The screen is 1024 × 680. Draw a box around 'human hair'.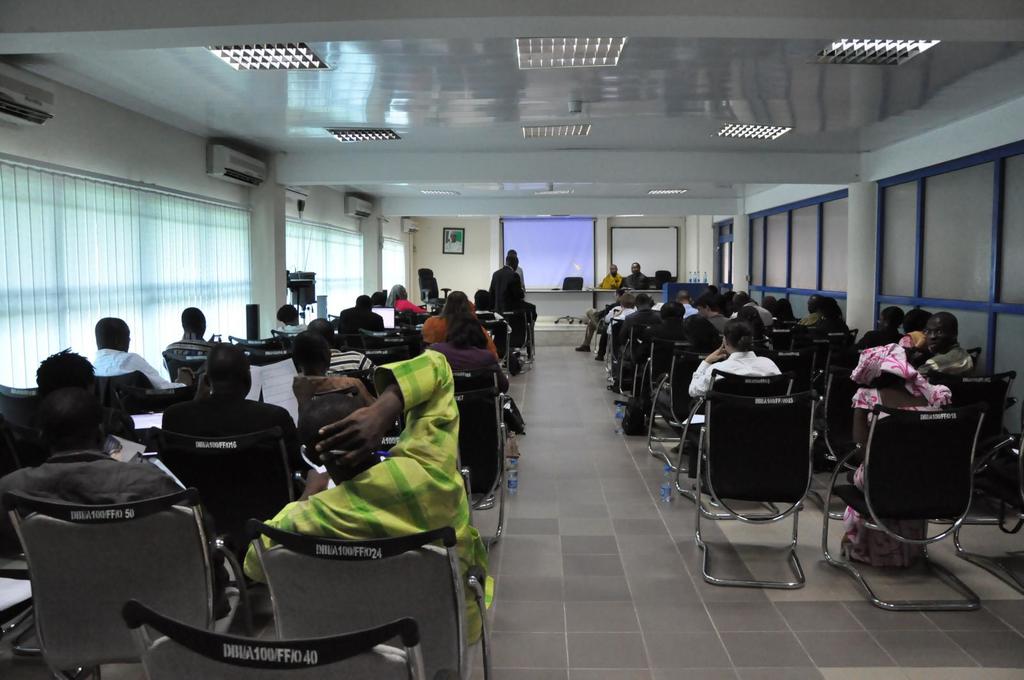
(x1=385, y1=283, x2=402, y2=308).
